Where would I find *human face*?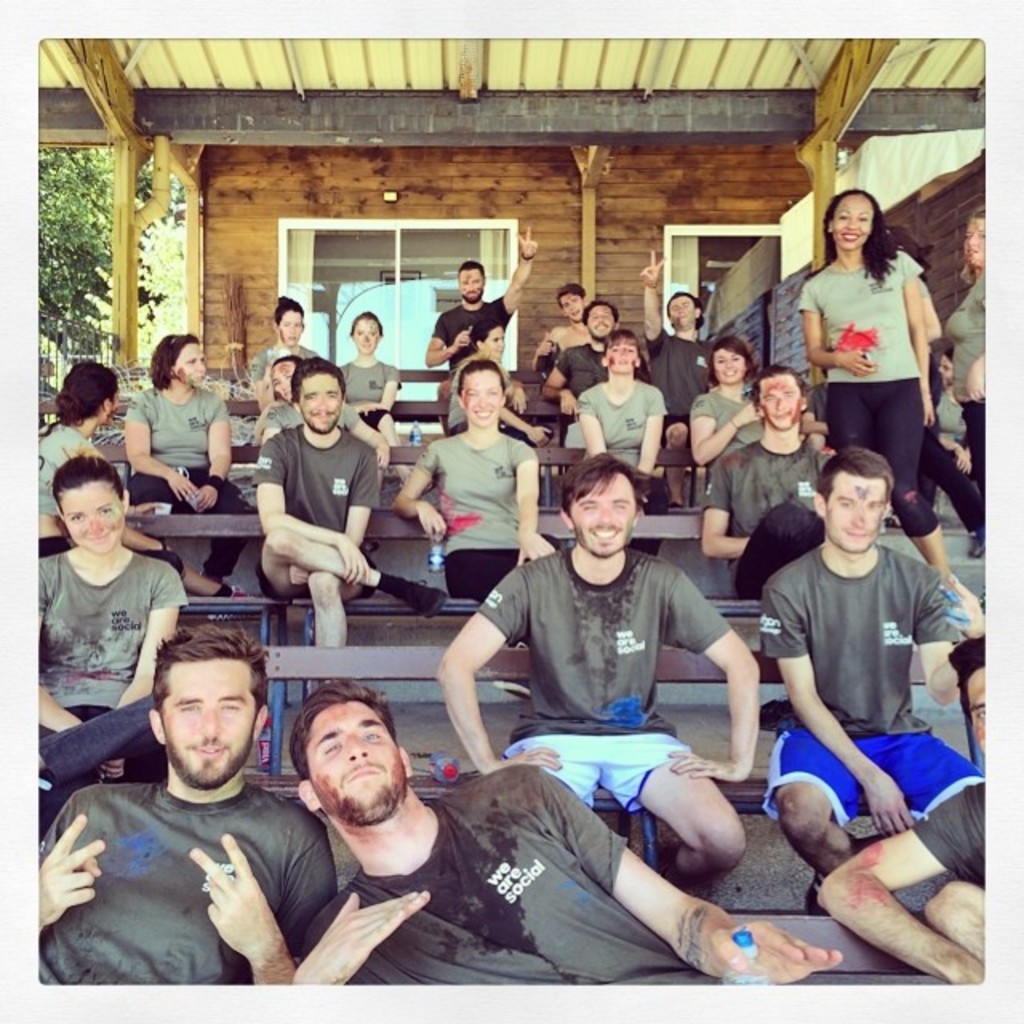
At 758/373/802/429.
